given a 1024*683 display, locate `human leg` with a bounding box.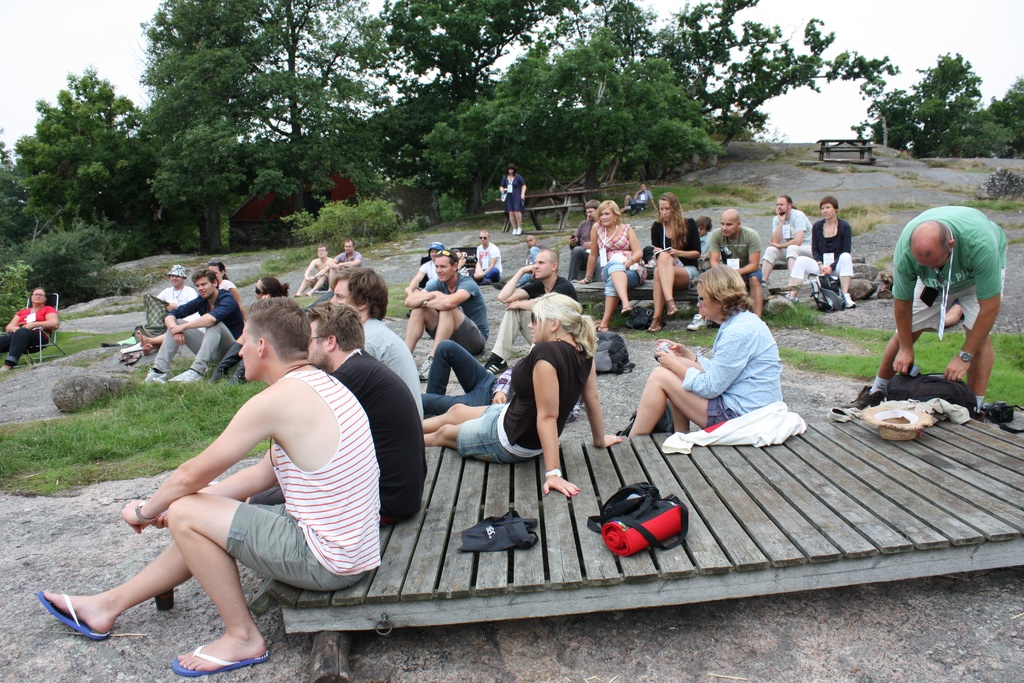
Located: l=786, t=258, r=822, b=297.
